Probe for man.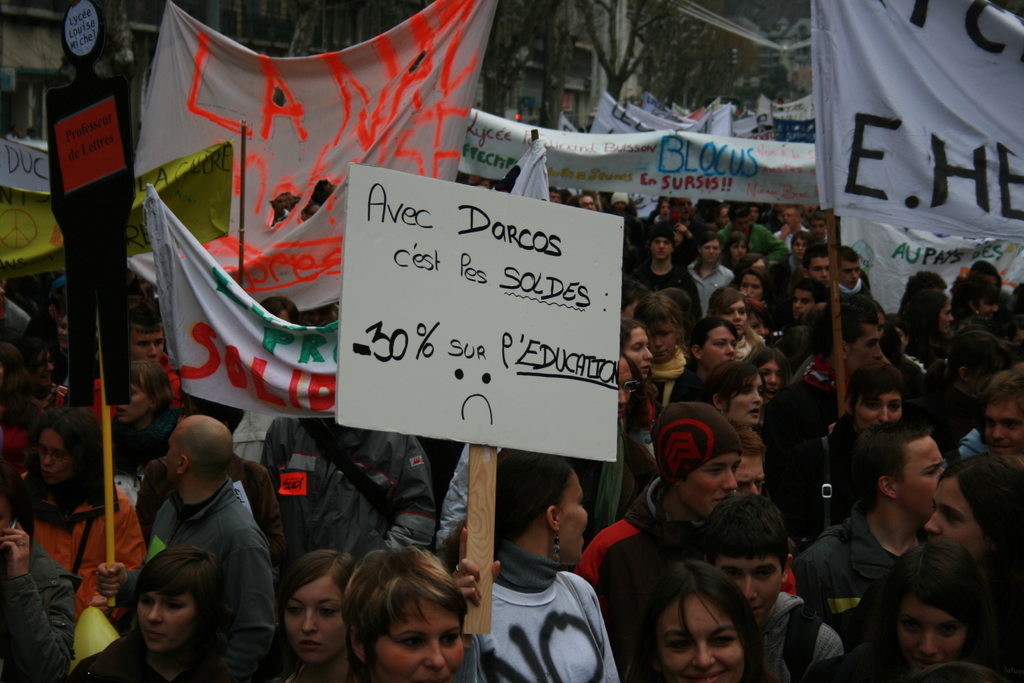
Probe result: {"x1": 712, "y1": 204, "x2": 783, "y2": 273}.
